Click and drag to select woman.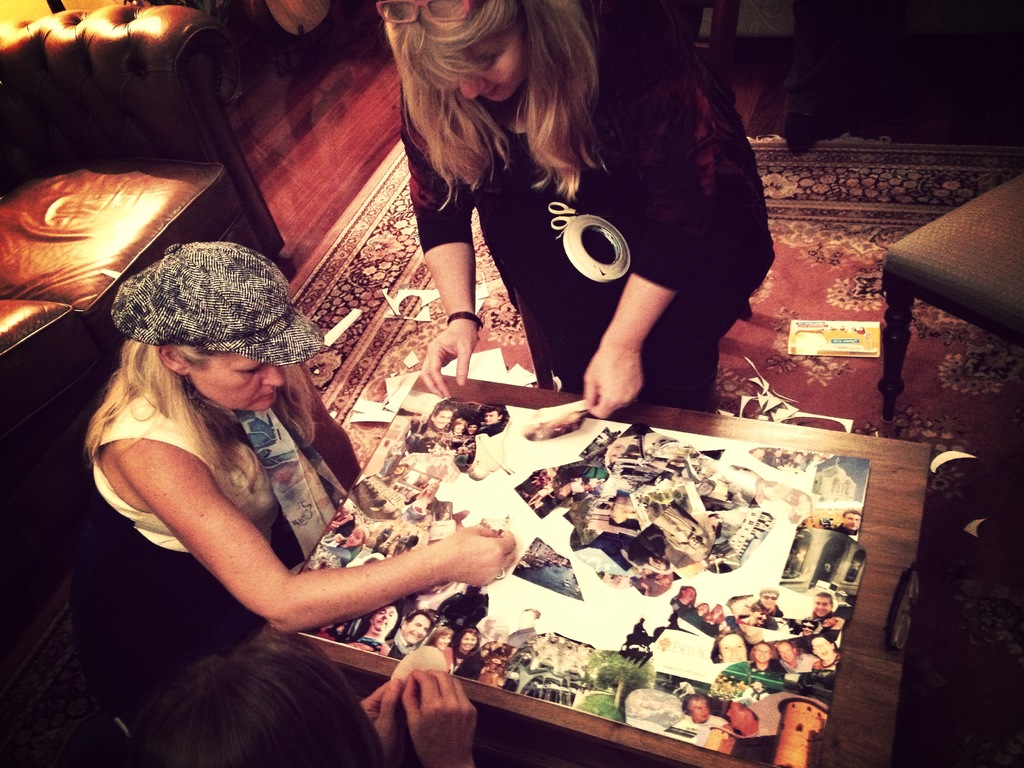
Selection: 808 638 838 672.
